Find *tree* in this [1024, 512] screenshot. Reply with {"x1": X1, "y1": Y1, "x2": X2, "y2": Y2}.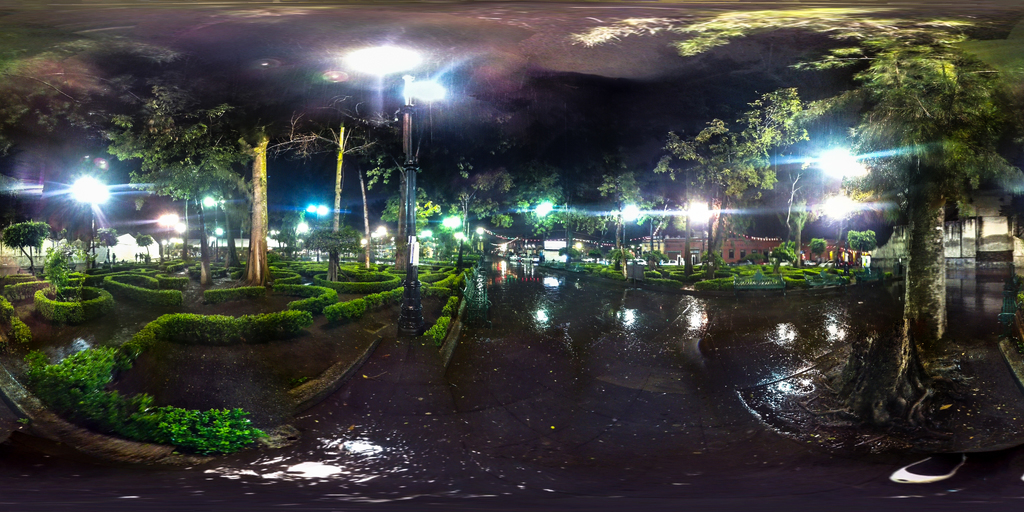
{"x1": 381, "y1": 184, "x2": 433, "y2": 242}.
